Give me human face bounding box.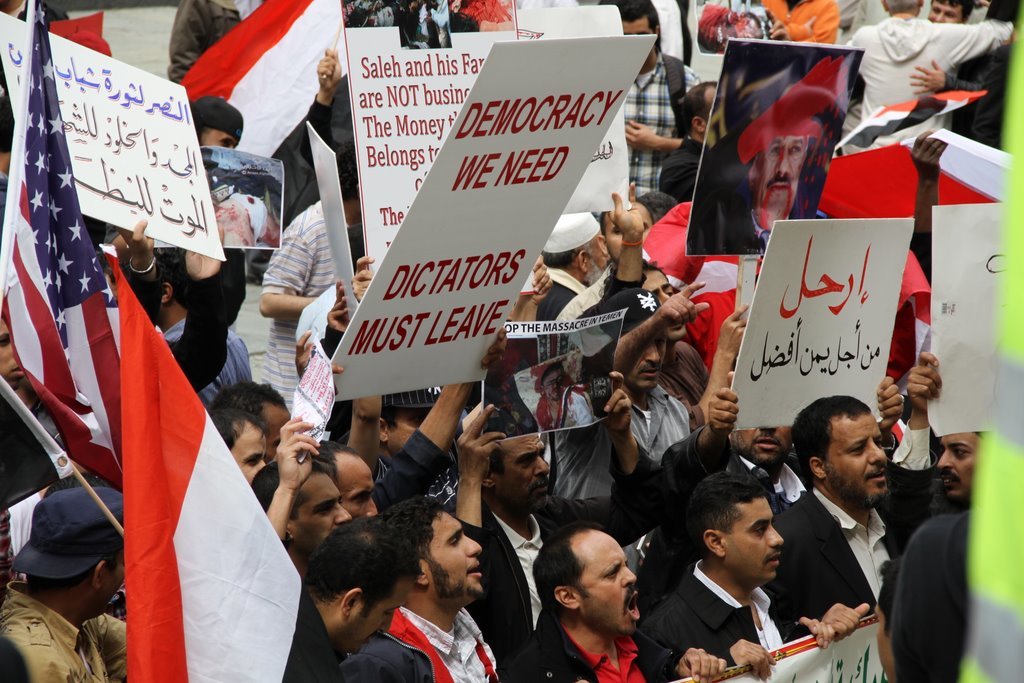
<bbox>928, 5, 964, 20</bbox>.
